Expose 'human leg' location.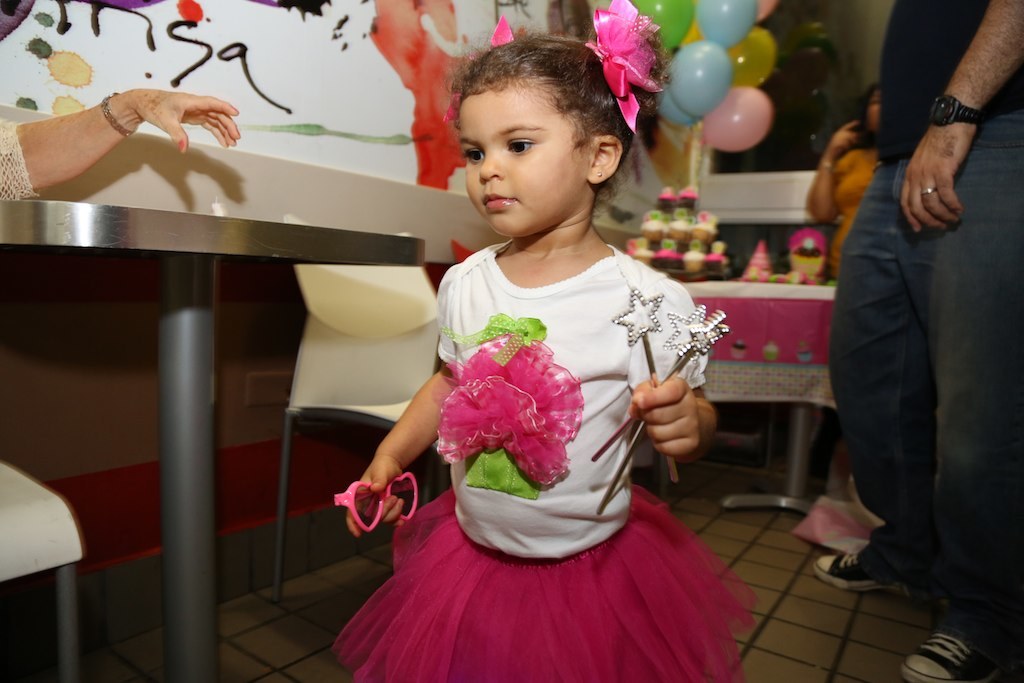
Exposed at <region>889, 116, 1023, 682</region>.
